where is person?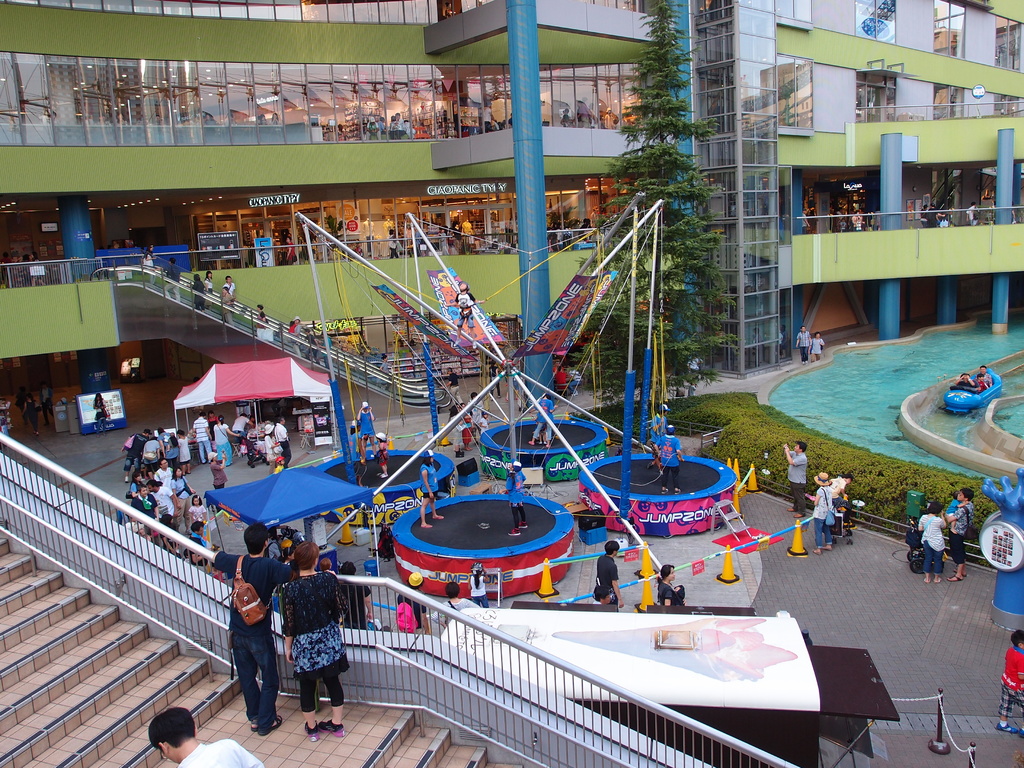
rect(556, 365, 570, 396).
